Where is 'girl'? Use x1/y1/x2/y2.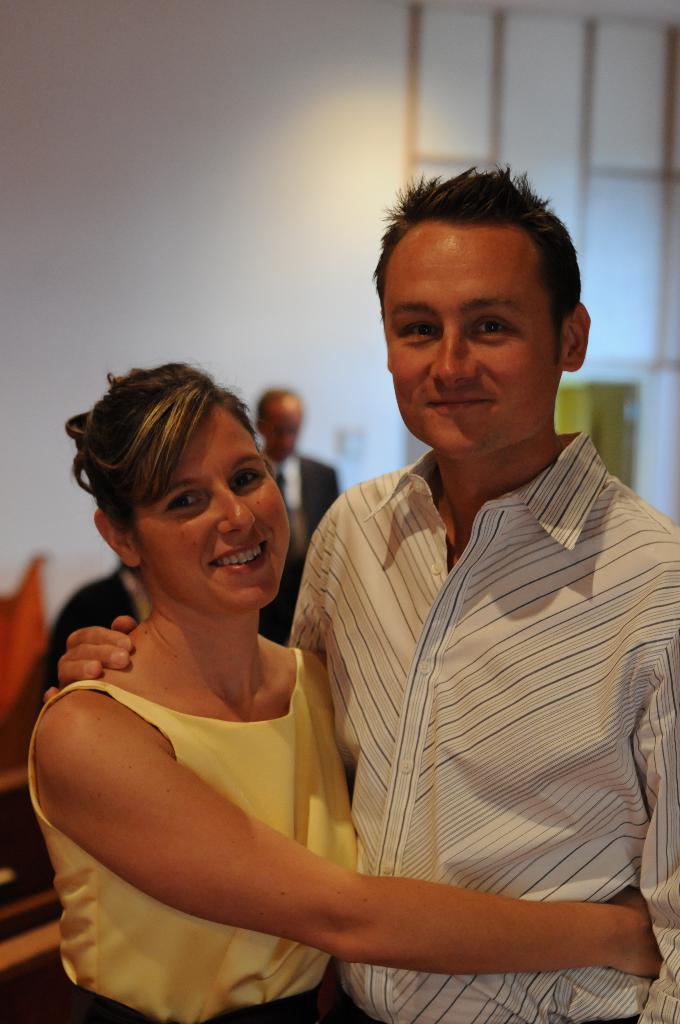
22/360/666/1023.
